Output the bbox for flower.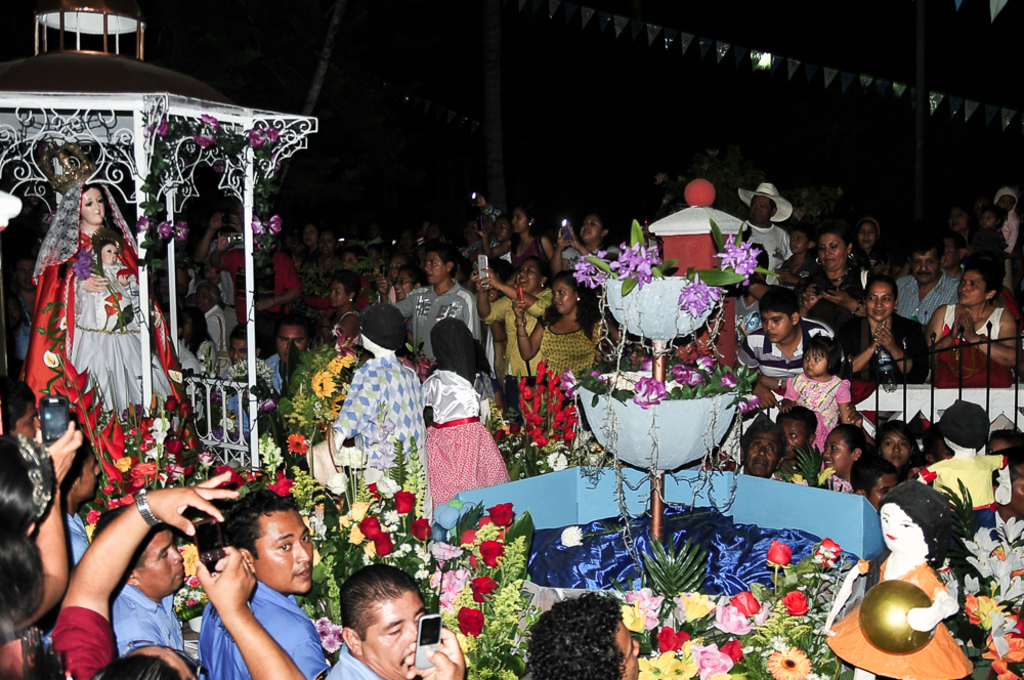
x1=247, y1=127, x2=282, y2=150.
